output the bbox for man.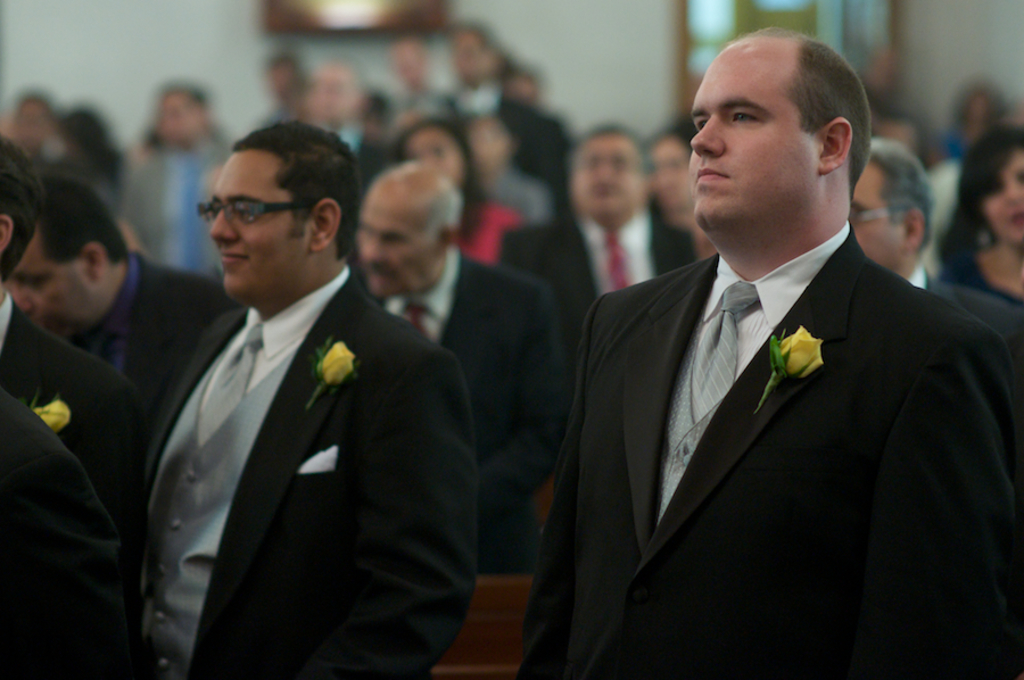
x1=496, y1=125, x2=697, y2=317.
